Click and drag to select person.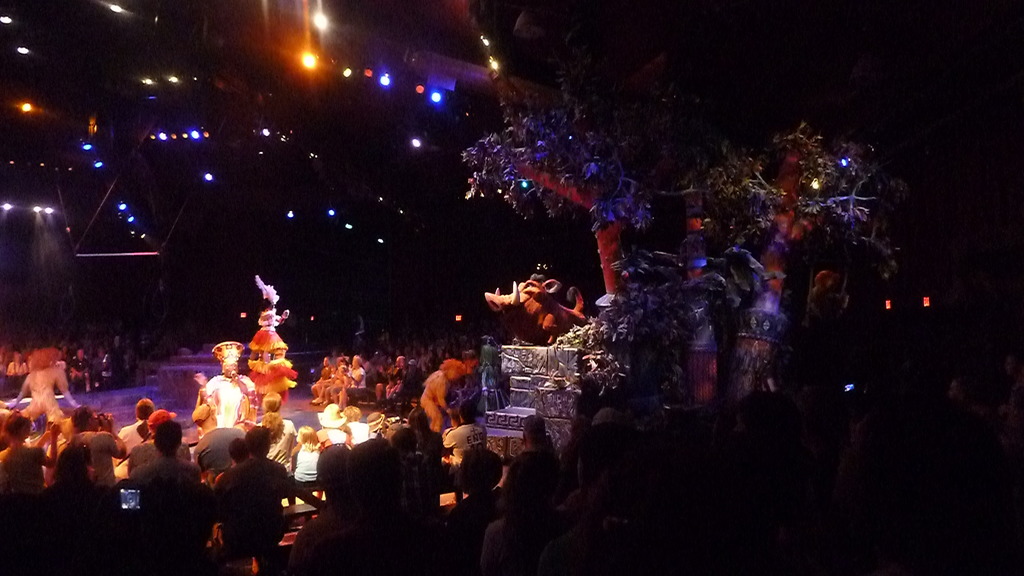
Selection: 317, 403, 353, 447.
